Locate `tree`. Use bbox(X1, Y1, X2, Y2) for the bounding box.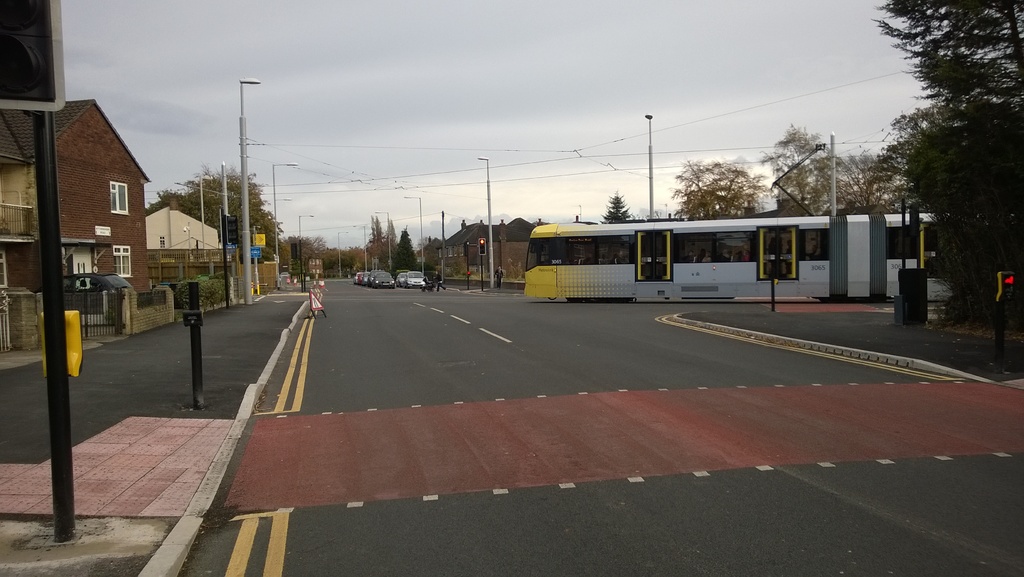
bbox(871, 0, 1023, 100).
